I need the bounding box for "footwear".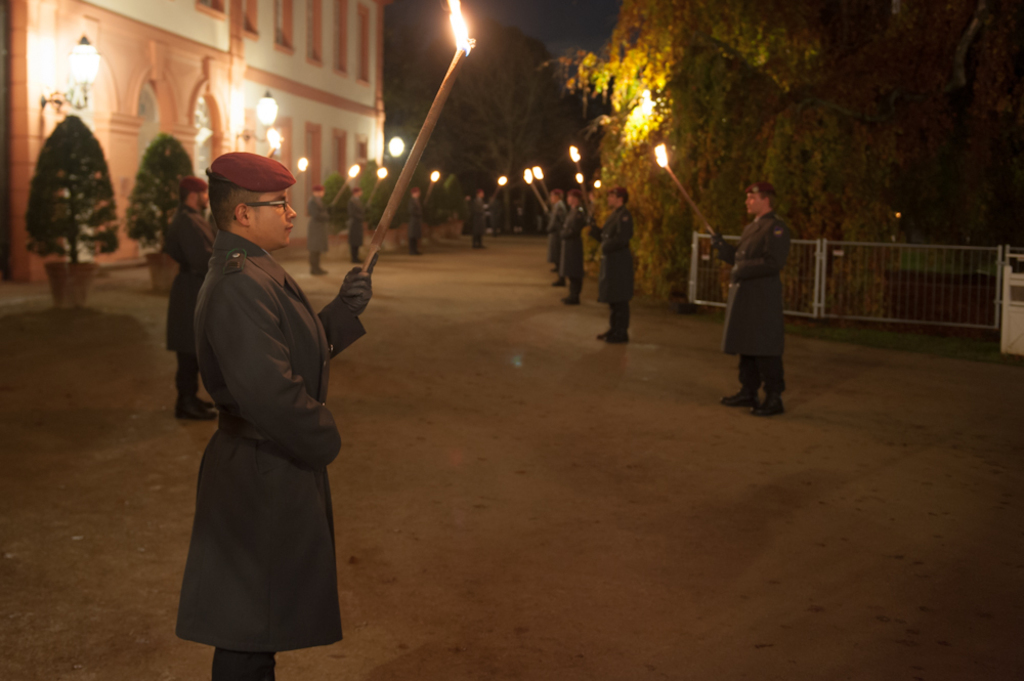
Here it is: locate(559, 298, 587, 303).
